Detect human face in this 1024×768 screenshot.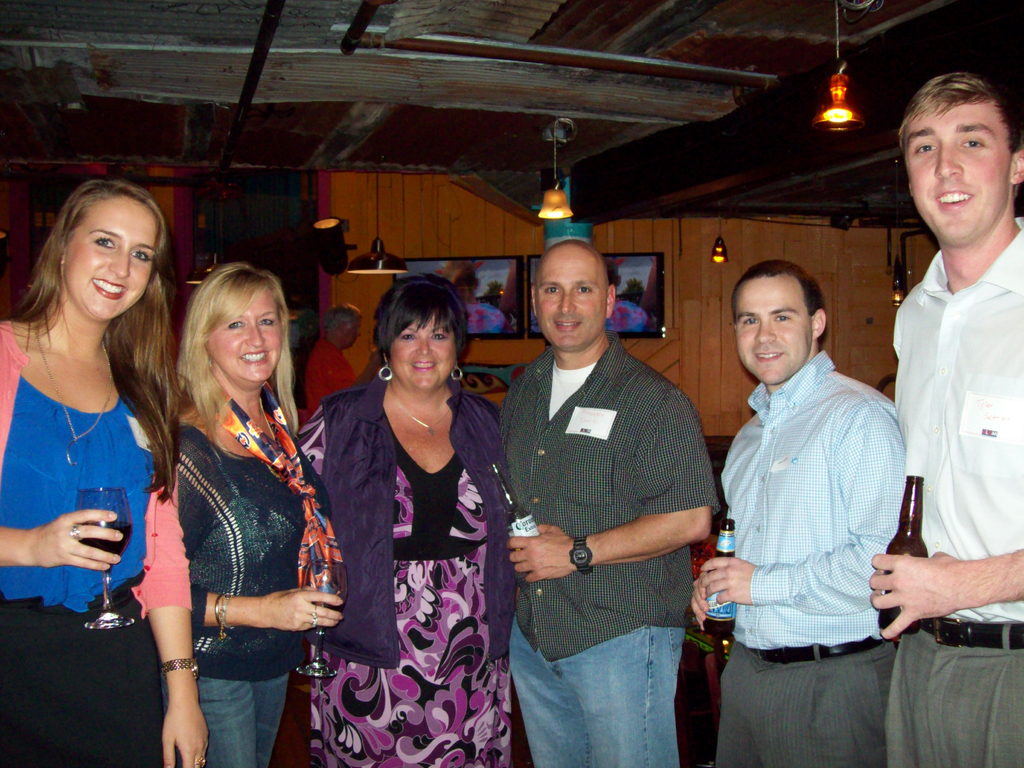
Detection: [733,276,813,386].
